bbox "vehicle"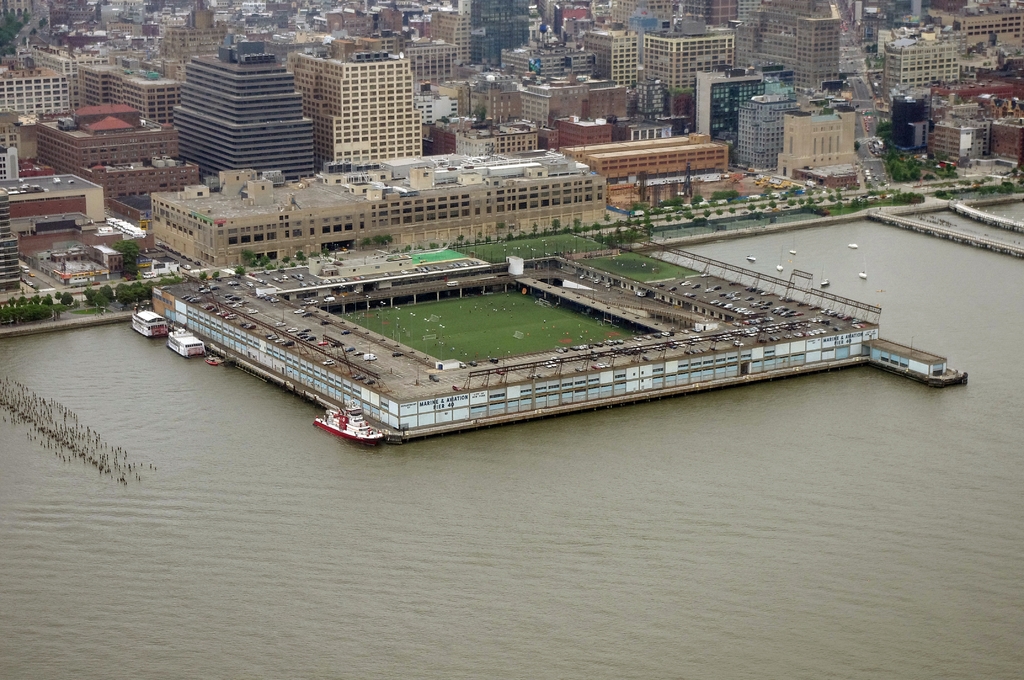
<box>856,269,868,280</box>
